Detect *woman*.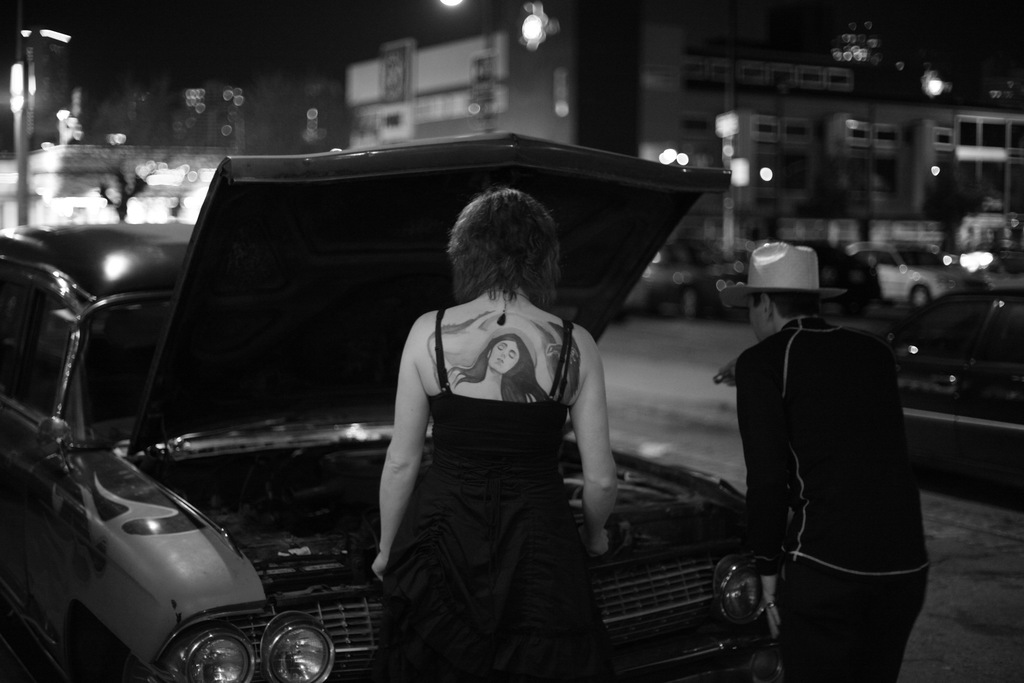
Detected at (x1=352, y1=186, x2=630, y2=681).
